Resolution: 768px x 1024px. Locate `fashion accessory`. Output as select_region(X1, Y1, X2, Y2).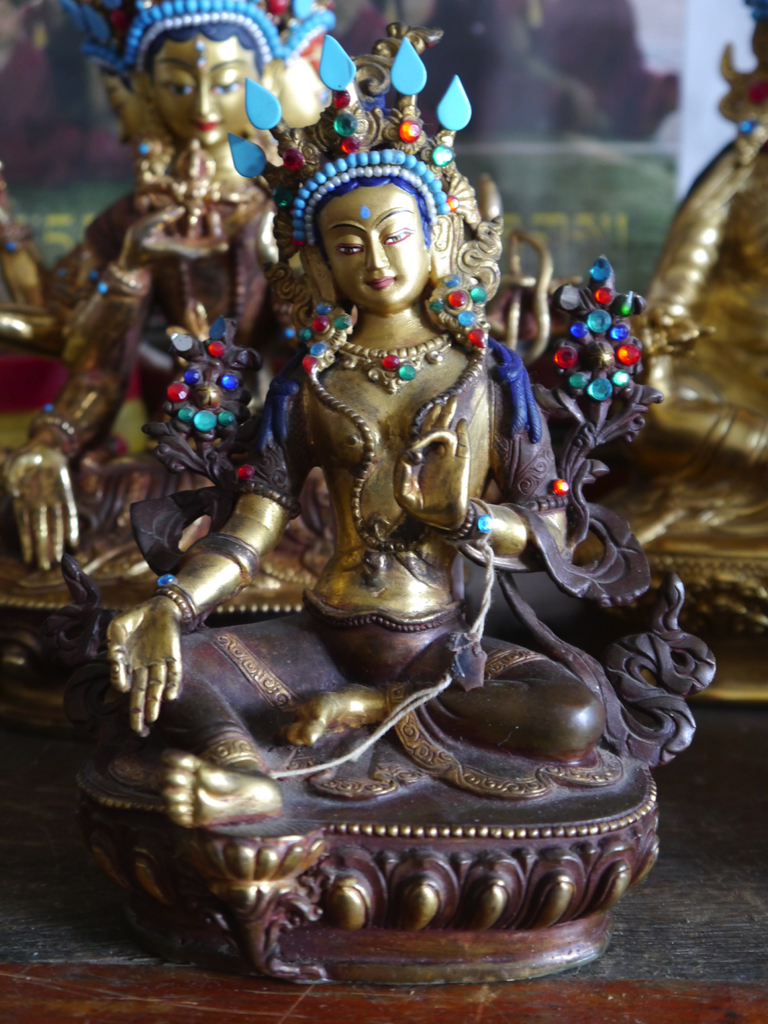
select_region(184, 541, 263, 576).
